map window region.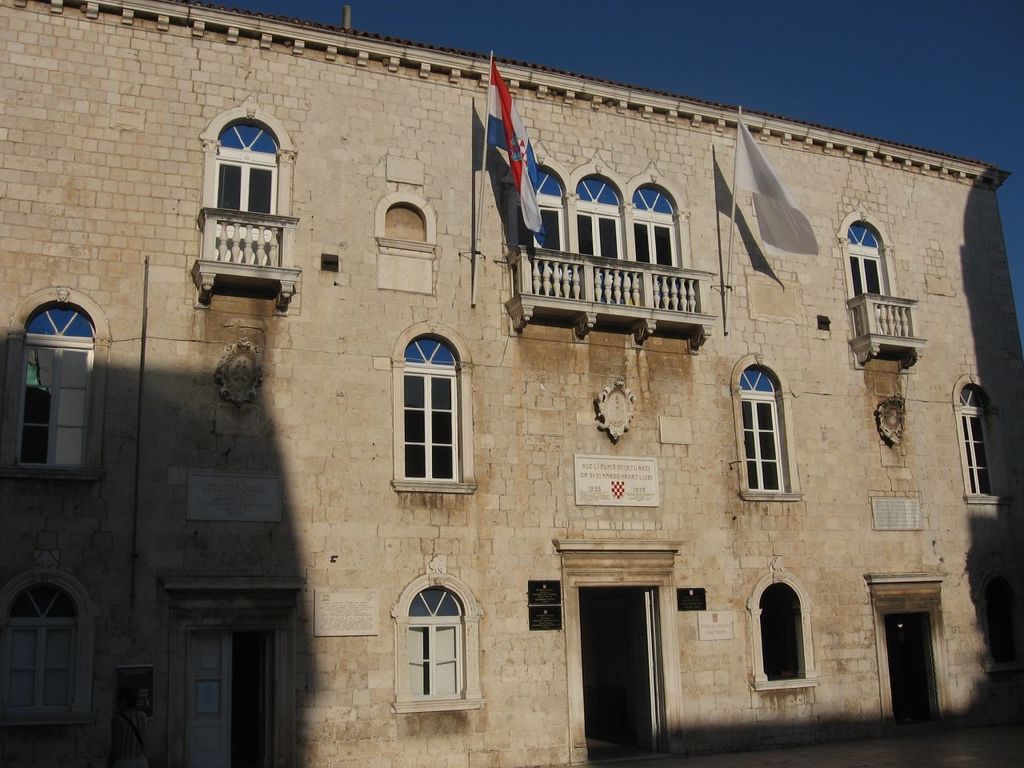
Mapped to box=[966, 382, 1006, 497].
